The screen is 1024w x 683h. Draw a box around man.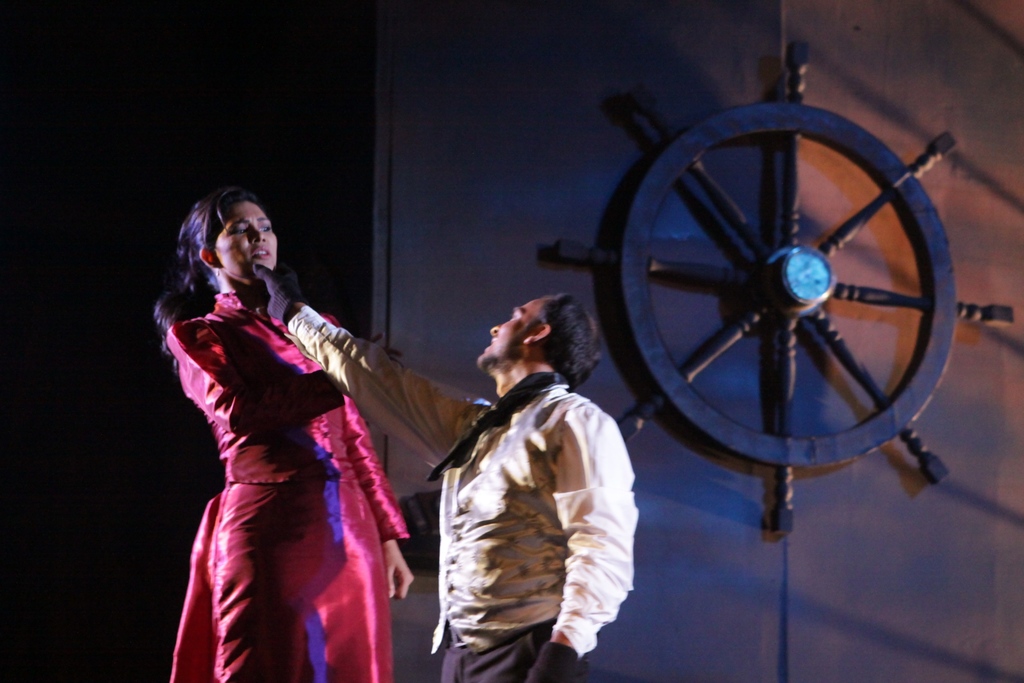
(x1=252, y1=262, x2=639, y2=682).
